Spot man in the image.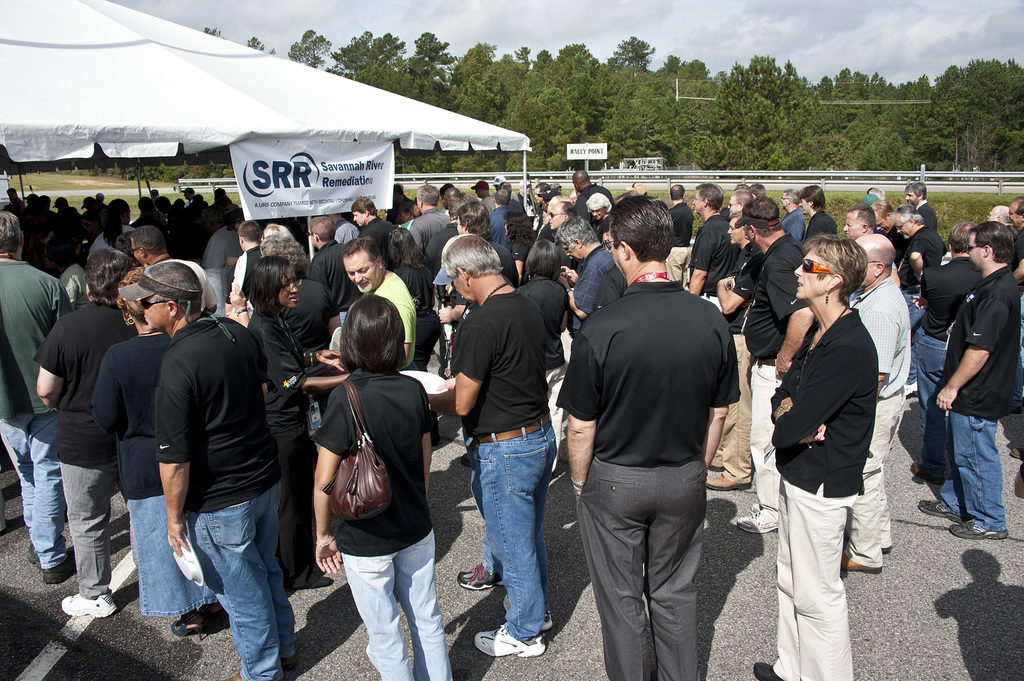
man found at [483, 186, 522, 262].
